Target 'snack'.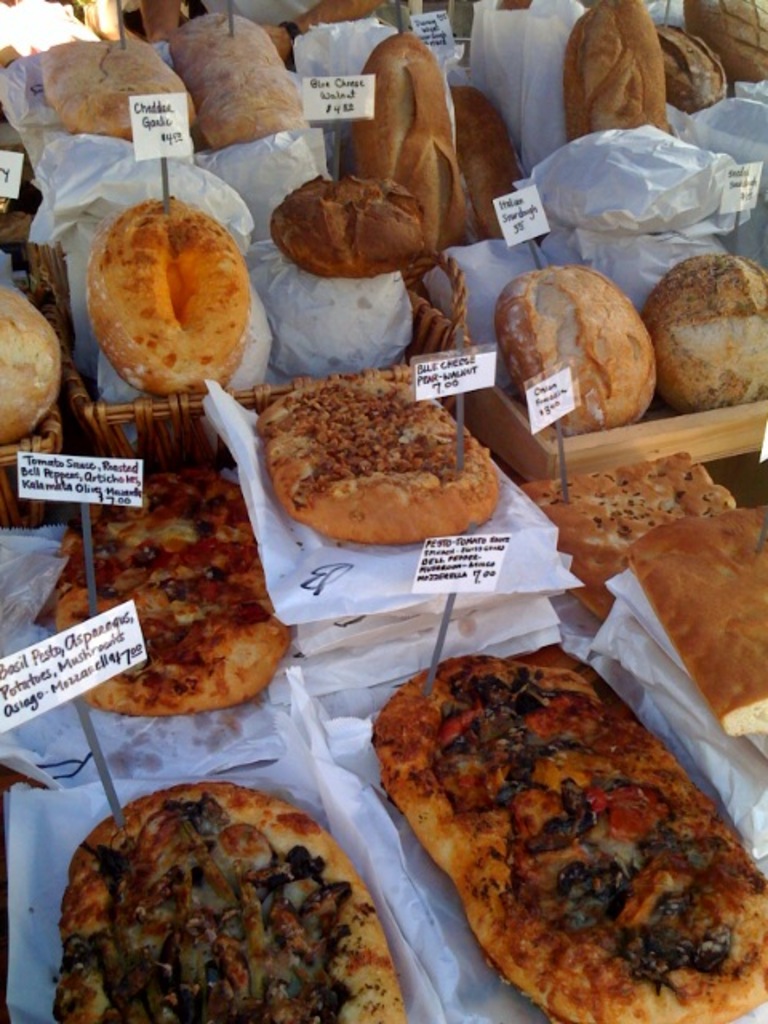
Target region: bbox=[0, 277, 58, 450].
